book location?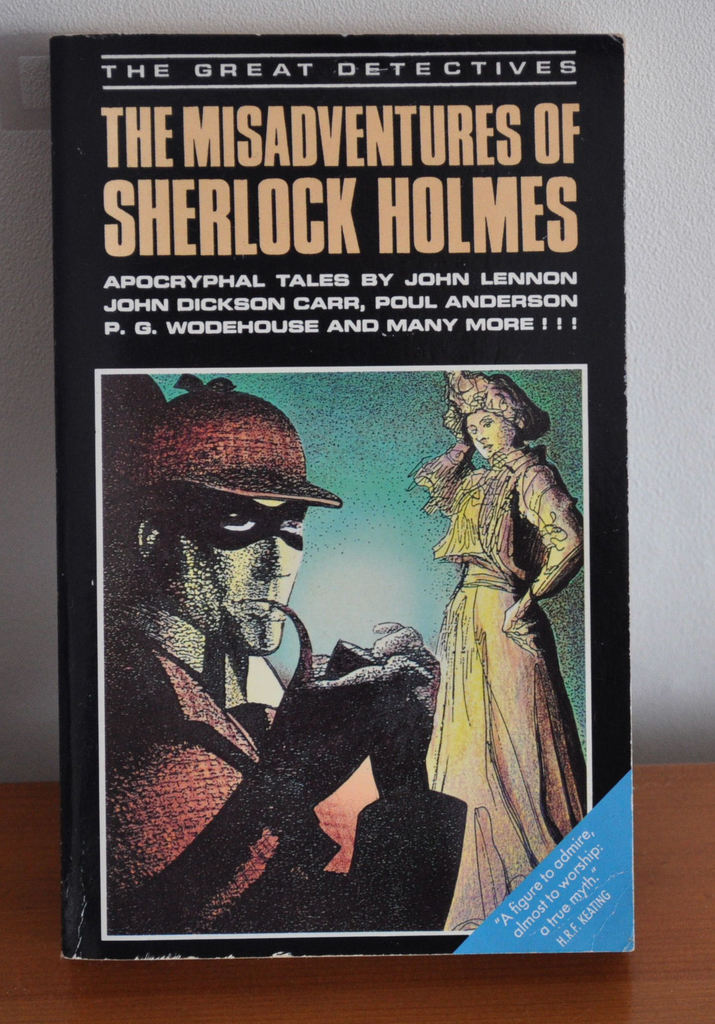
box=[7, 108, 577, 996]
